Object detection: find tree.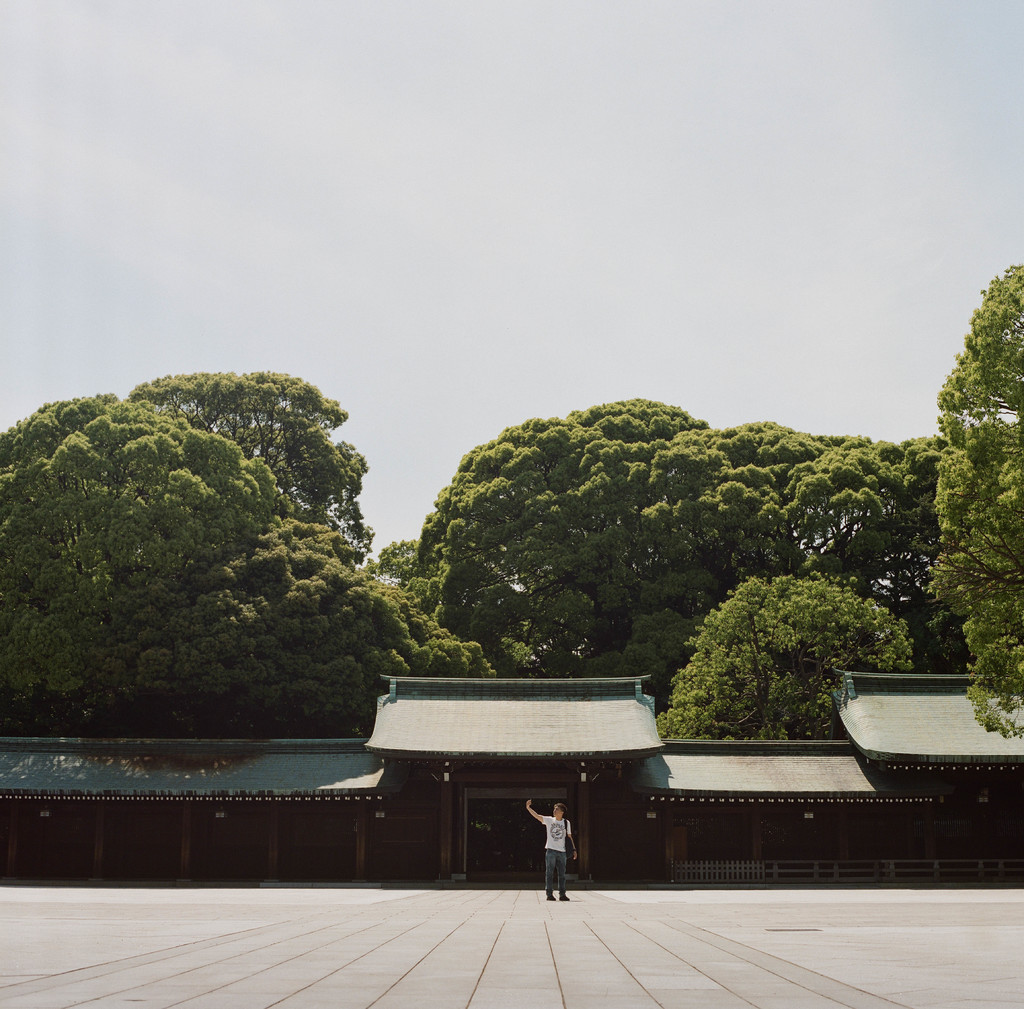
bbox(646, 575, 931, 748).
